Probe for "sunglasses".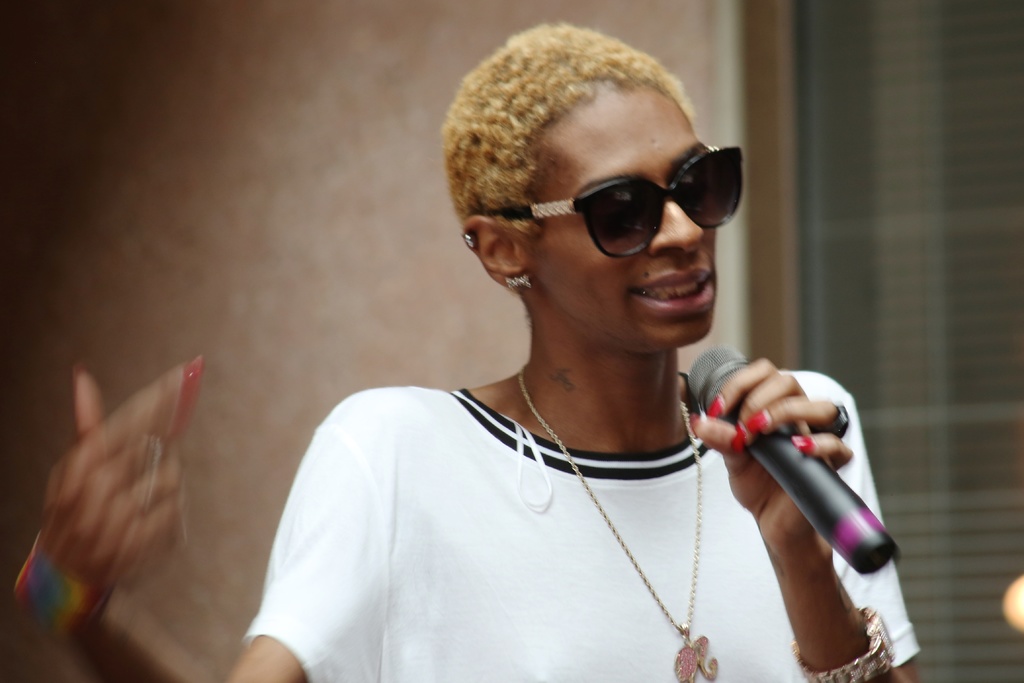
Probe result: 460 145 749 266.
